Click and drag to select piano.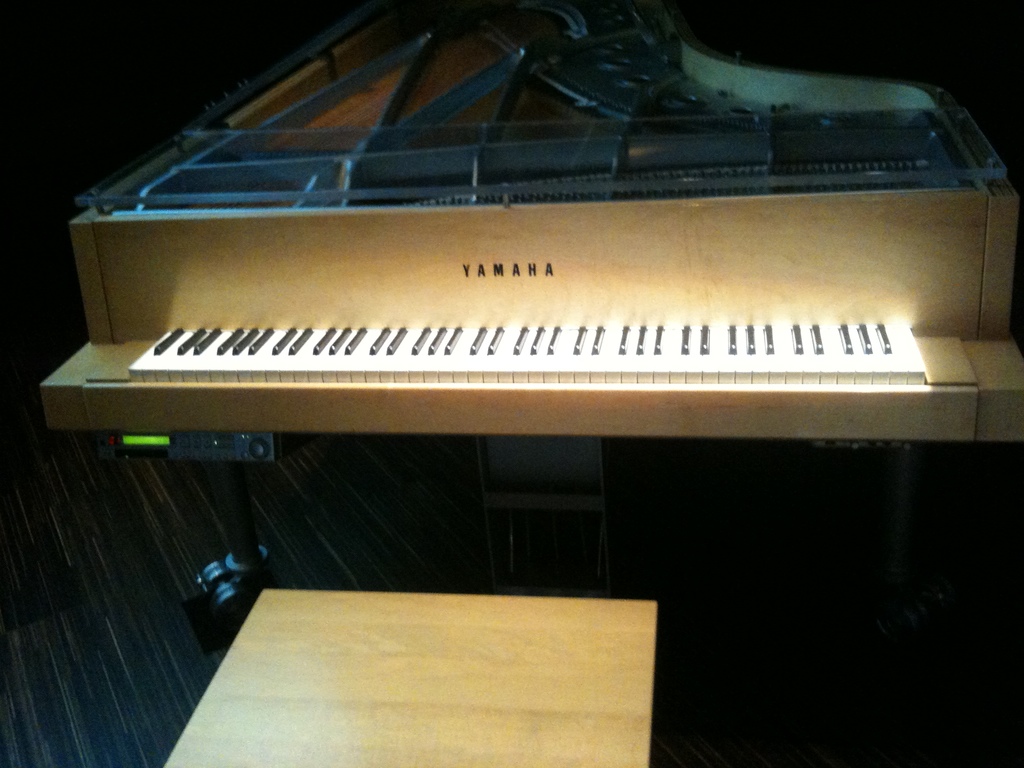
Selection: [x1=93, y1=154, x2=910, y2=522].
